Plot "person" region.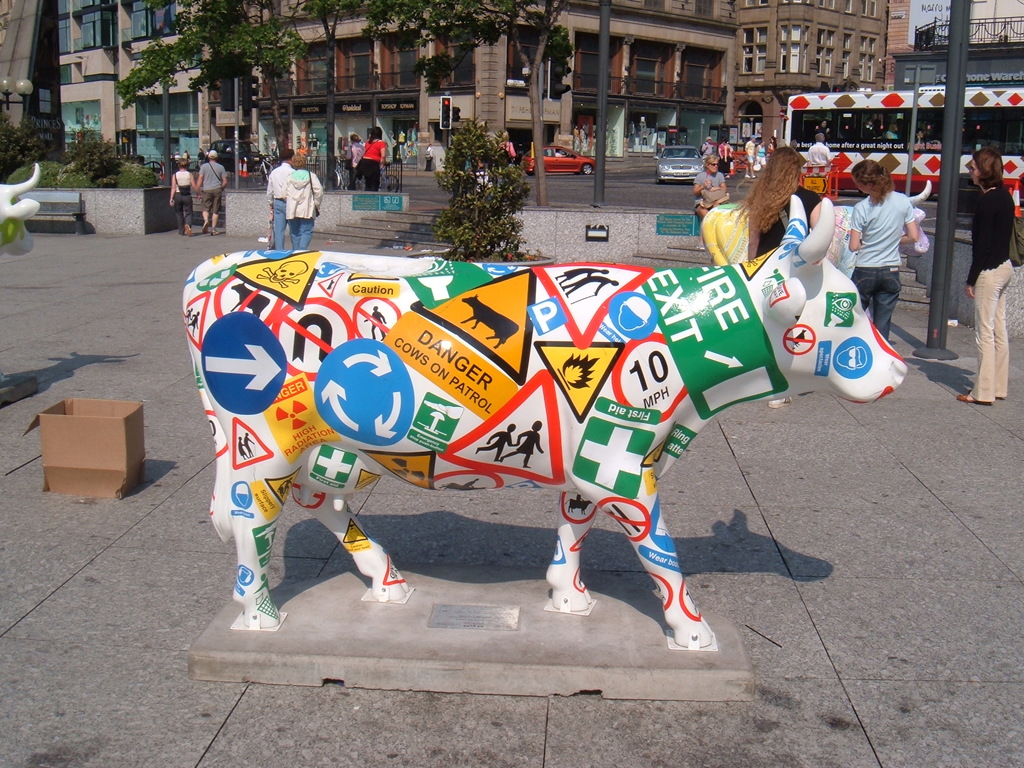
Plotted at box=[848, 157, 920, 349].
